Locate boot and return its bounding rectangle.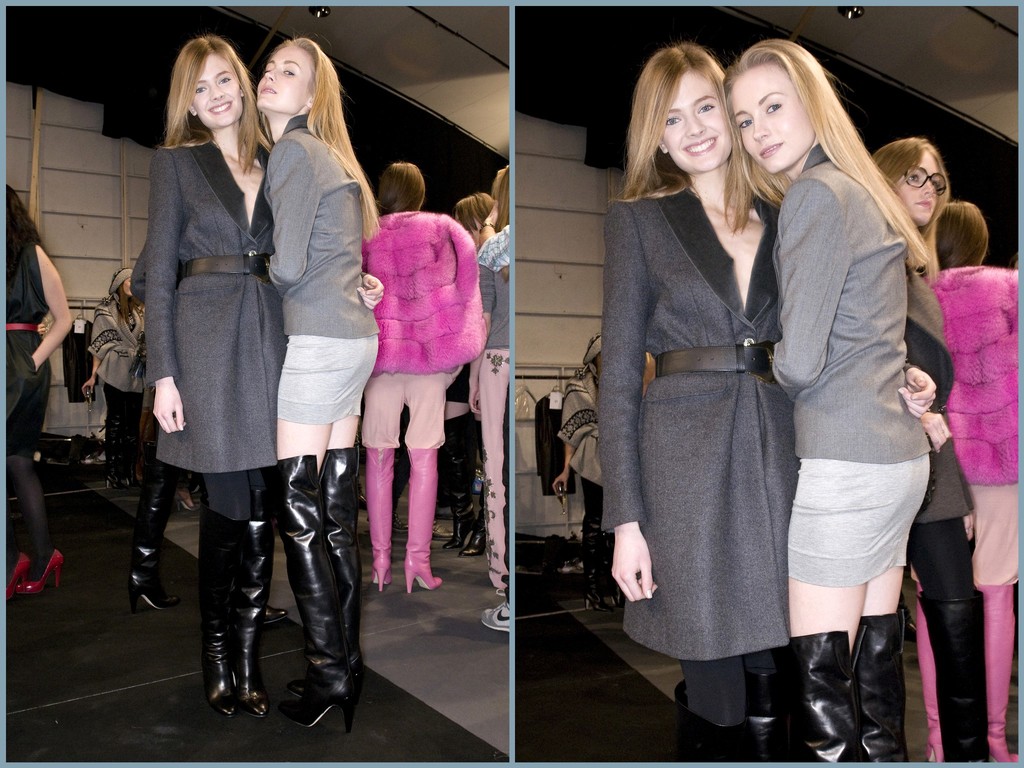
[x1=369, y1=444, x2=390, y2=596].
